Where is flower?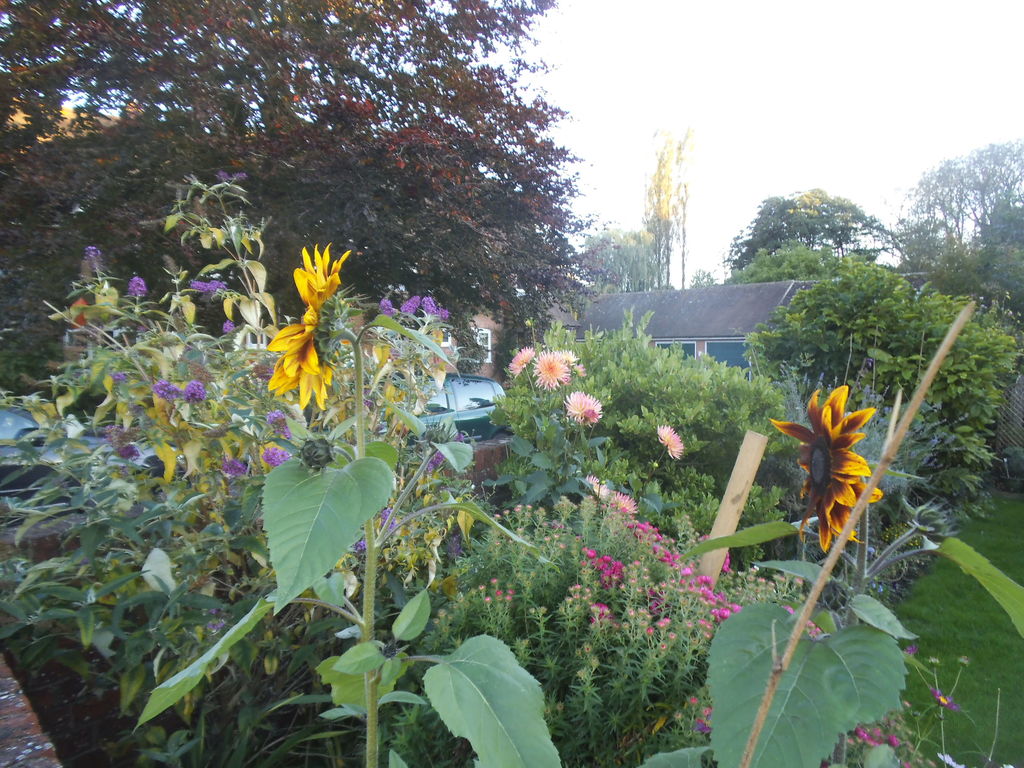
<bbox>590, 478, 610, 502</bbox>.
